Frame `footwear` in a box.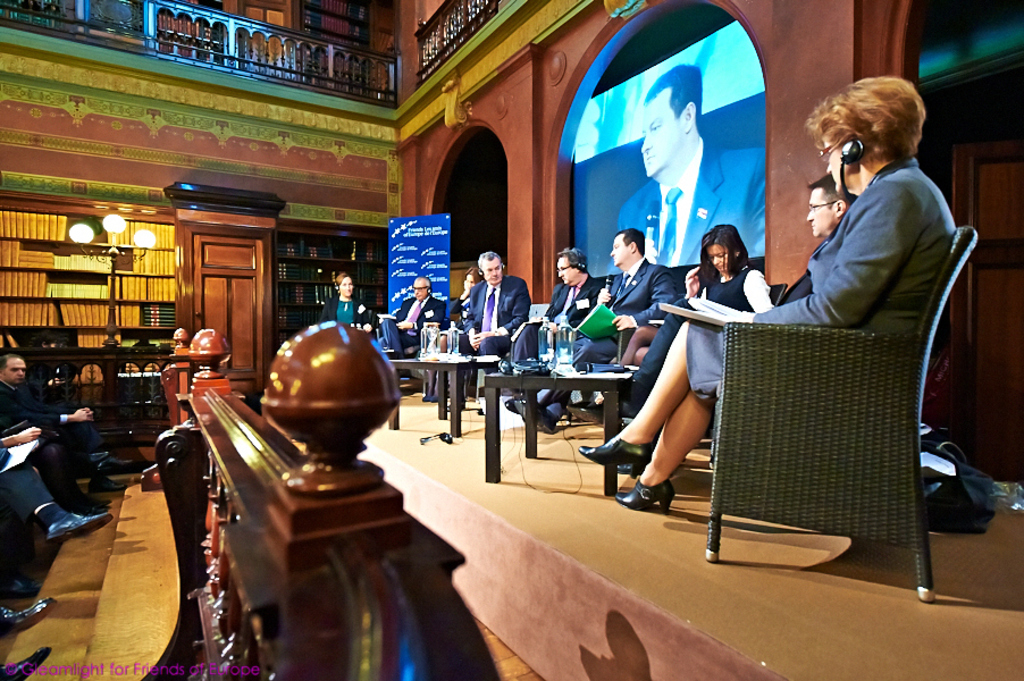
[left=0, top=649, right=42, bottom=676].
